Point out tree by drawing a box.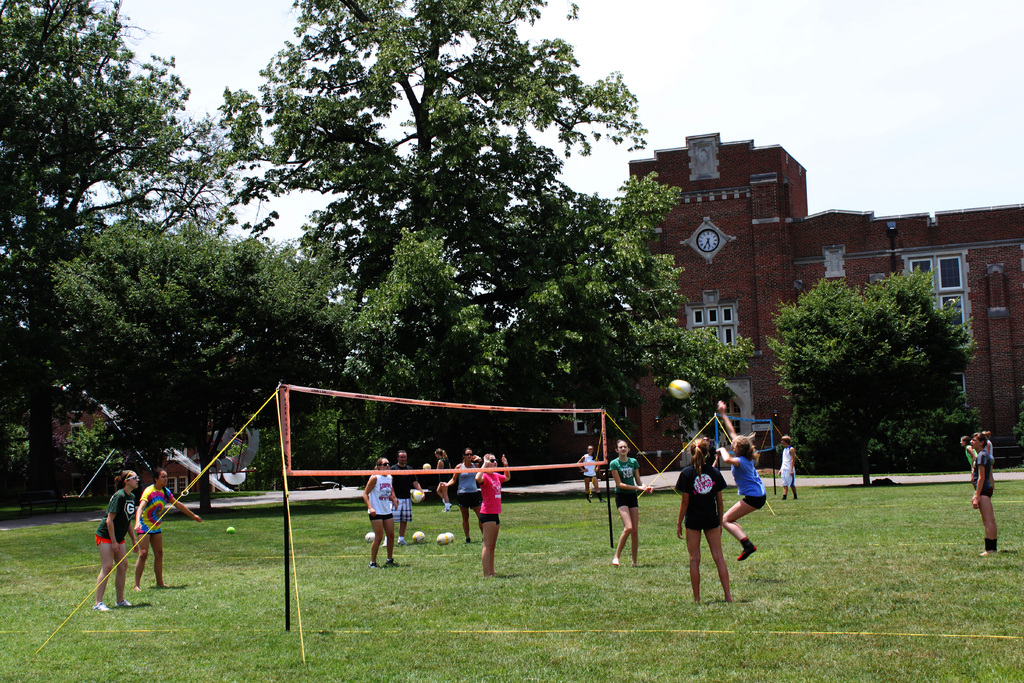
214/0/655/247.
